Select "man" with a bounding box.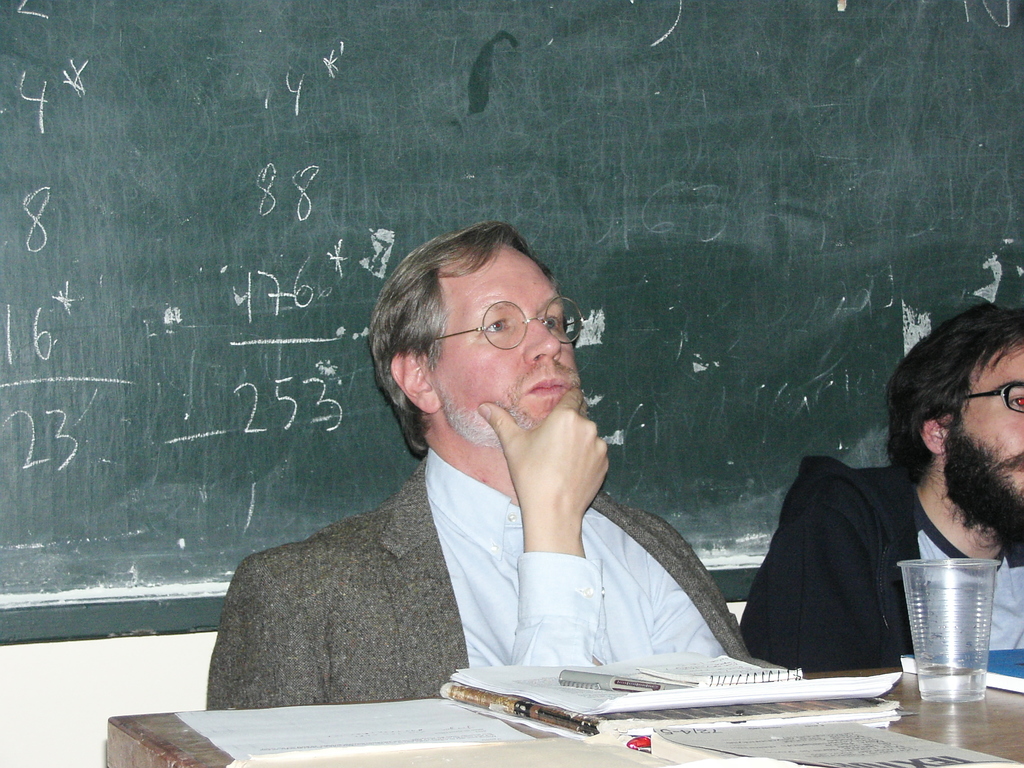
{"left": 738, "top": 299, "right": 1023, "bottom": 669}.
